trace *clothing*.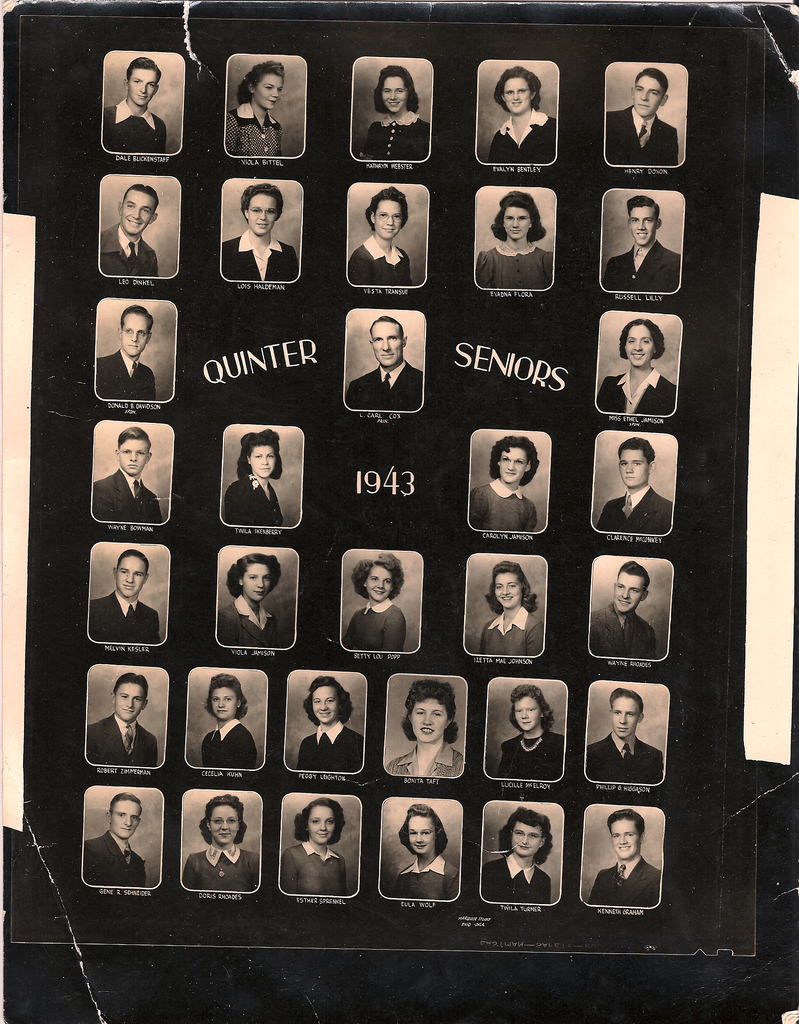
Traced to 474, 238, 555, 292.
